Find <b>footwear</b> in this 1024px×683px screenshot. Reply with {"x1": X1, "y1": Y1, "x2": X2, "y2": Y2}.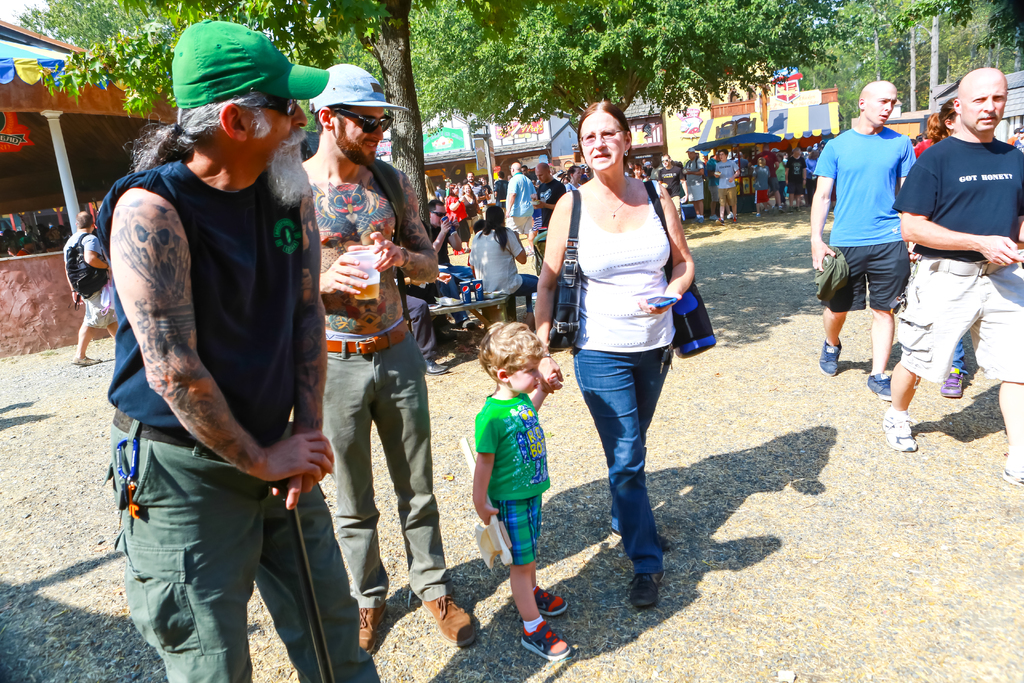
{"x1": 886, "y1": 406, "x2": 916, "y2": 453}.
